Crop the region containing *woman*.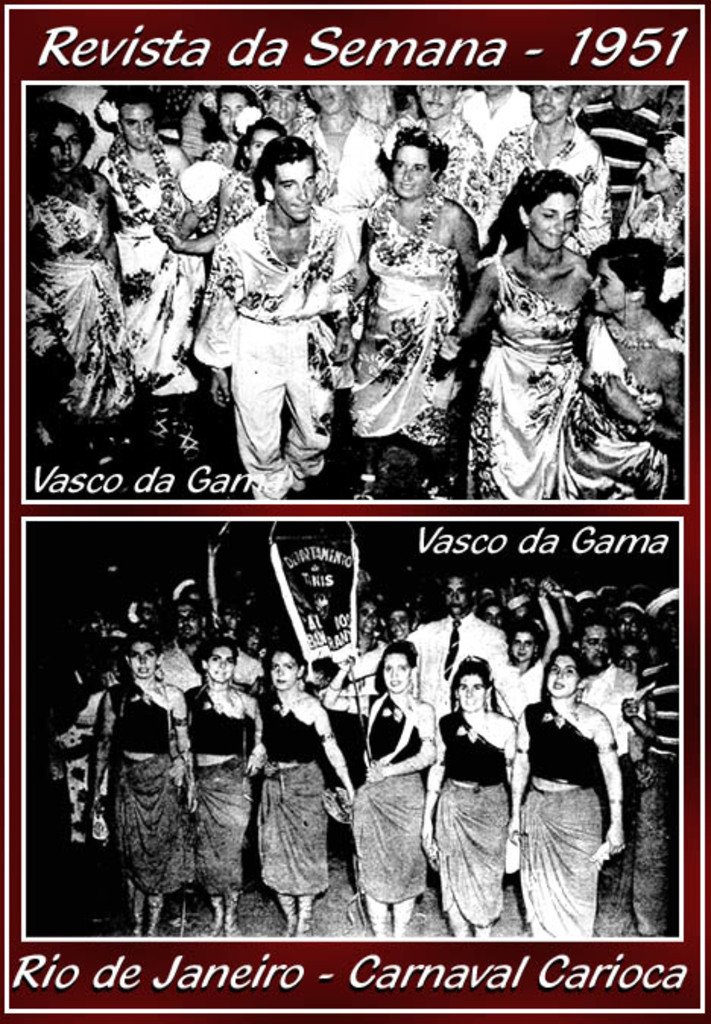
Crop region: bbox(609, 122, 694, 340).
